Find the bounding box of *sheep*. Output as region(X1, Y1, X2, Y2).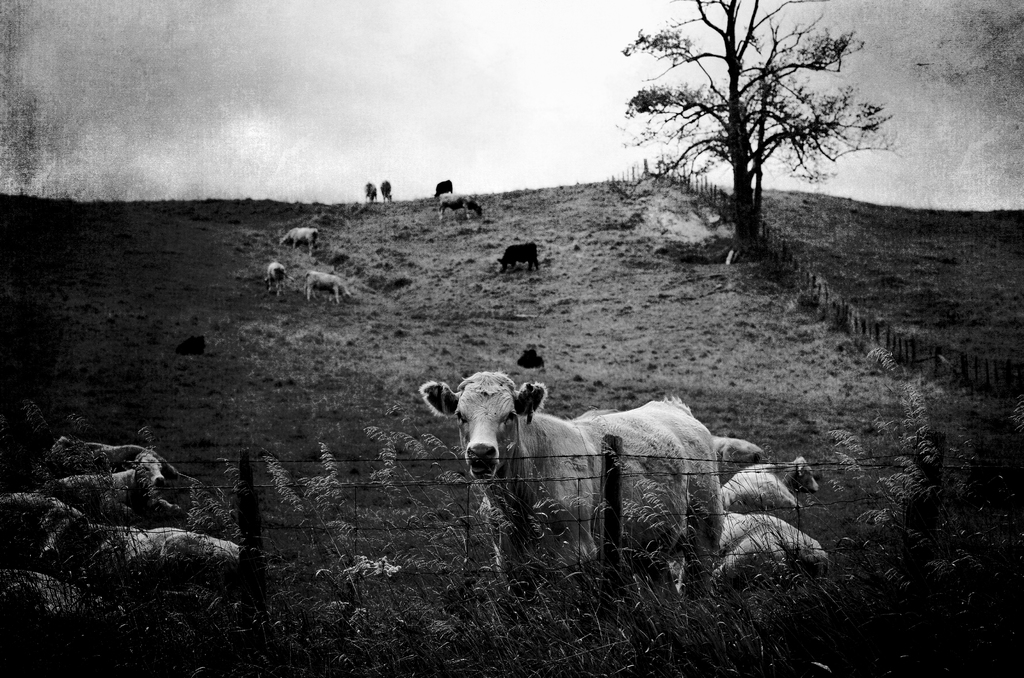
region(280, 225, 316, 248).
